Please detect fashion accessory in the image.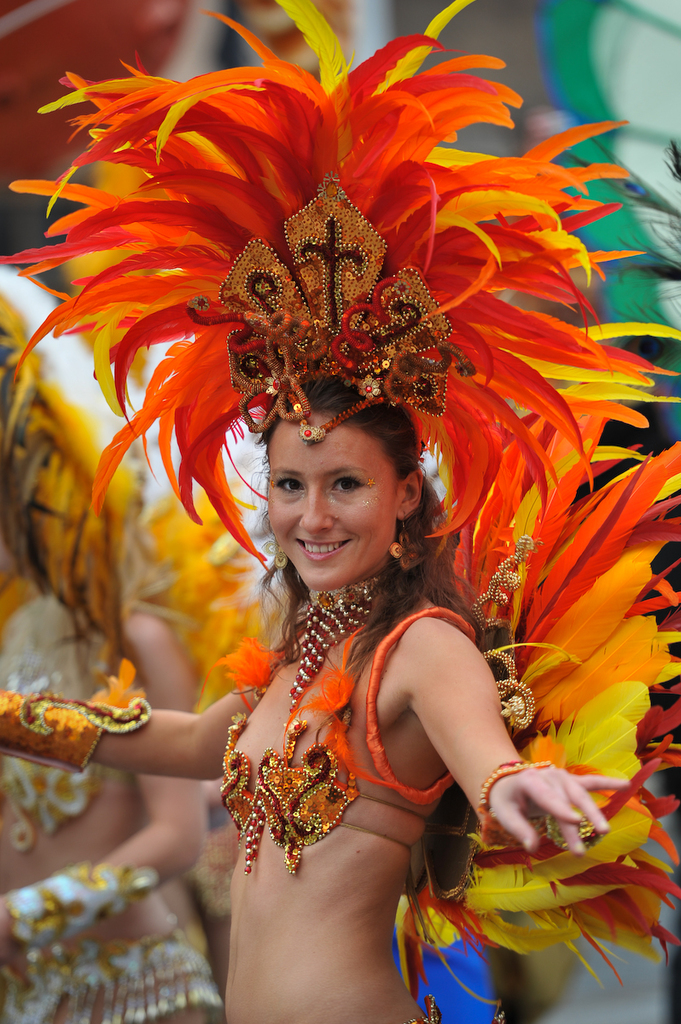
detection(400, 390, 680, 1000).
